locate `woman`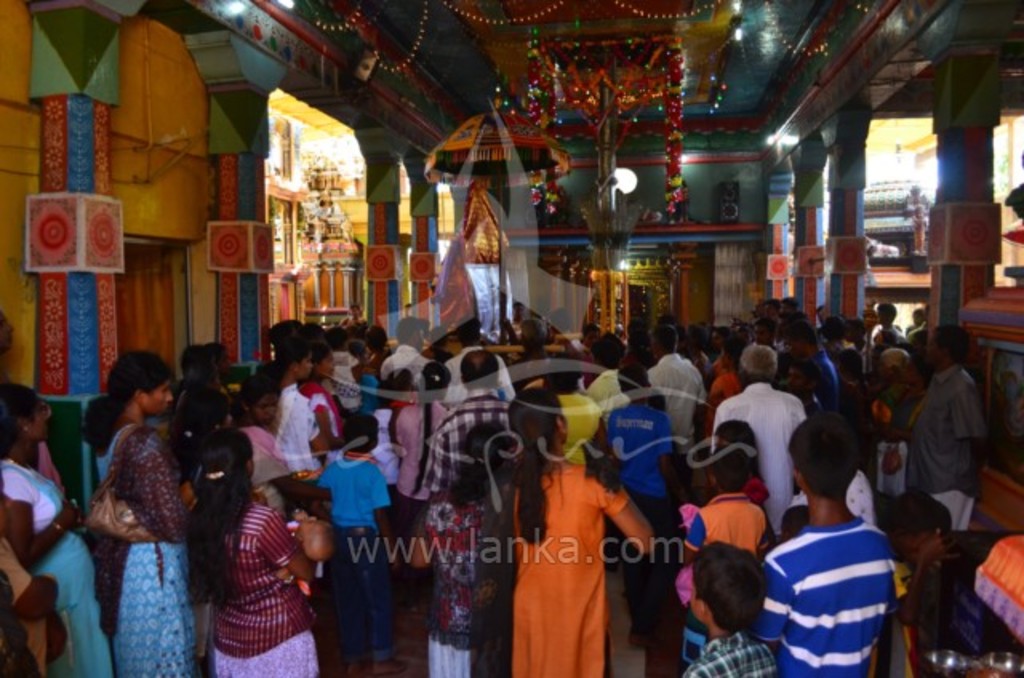
(701,331,749,441)
